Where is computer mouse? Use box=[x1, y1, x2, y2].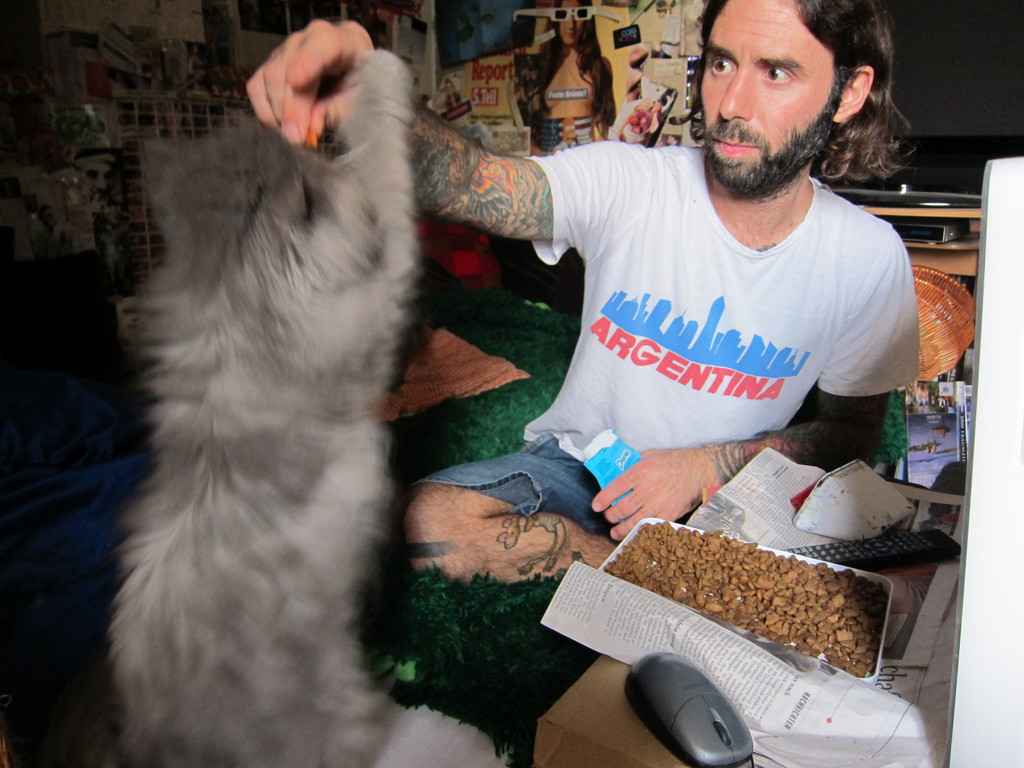
box=[627, 646, 758, 765].
